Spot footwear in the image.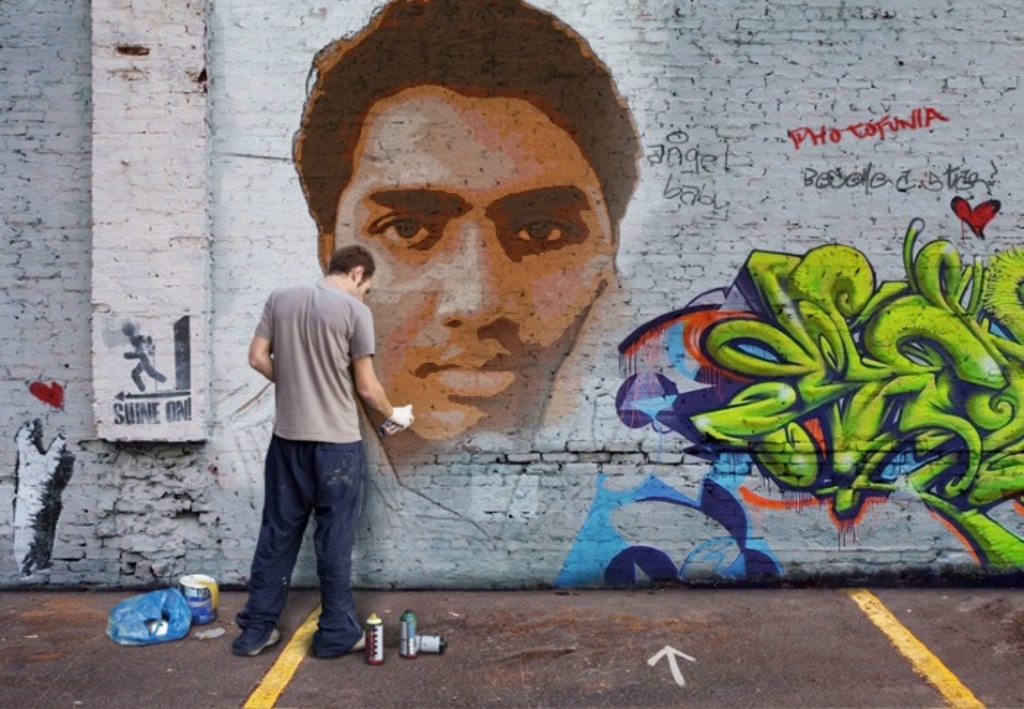
footwear found at crop(316, 630, 372, 653).
